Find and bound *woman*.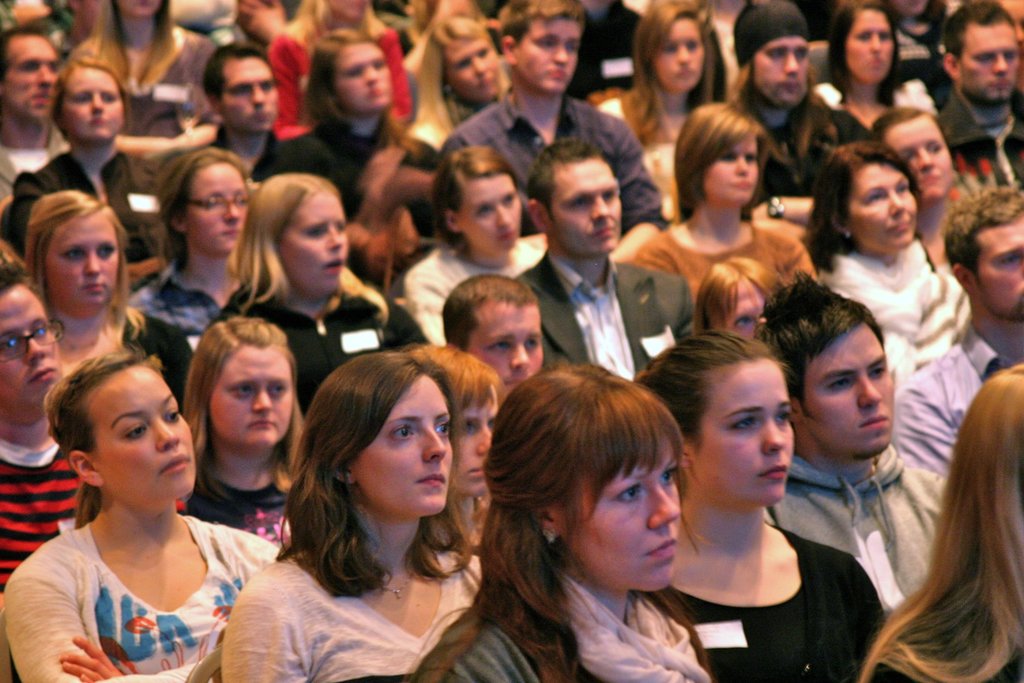
Bound: Rect(15, 58, 166, 287).
